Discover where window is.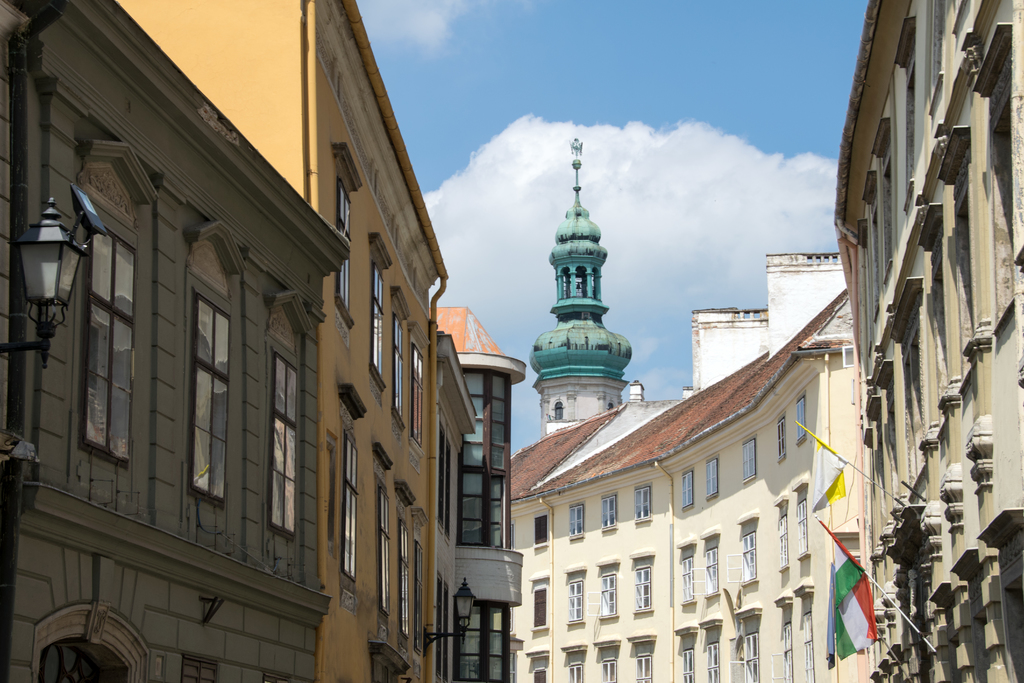
Discovered at select_region(703, 547, 721, 600).
